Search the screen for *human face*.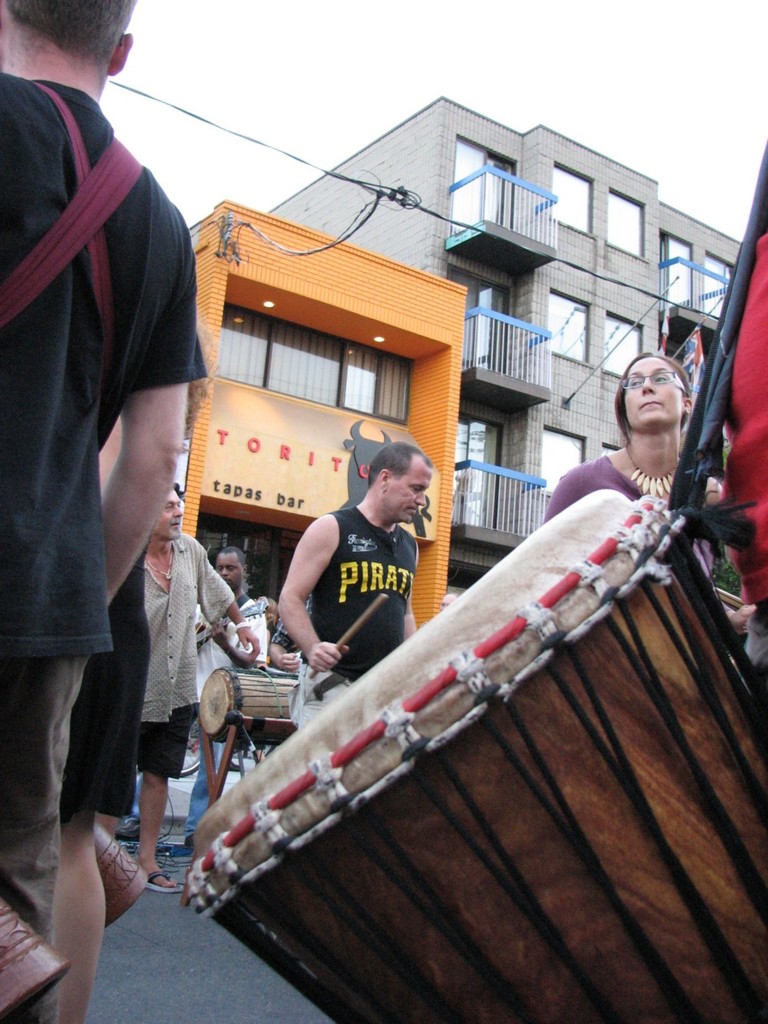
Found at bbox=(154, 501, 185, 545).
